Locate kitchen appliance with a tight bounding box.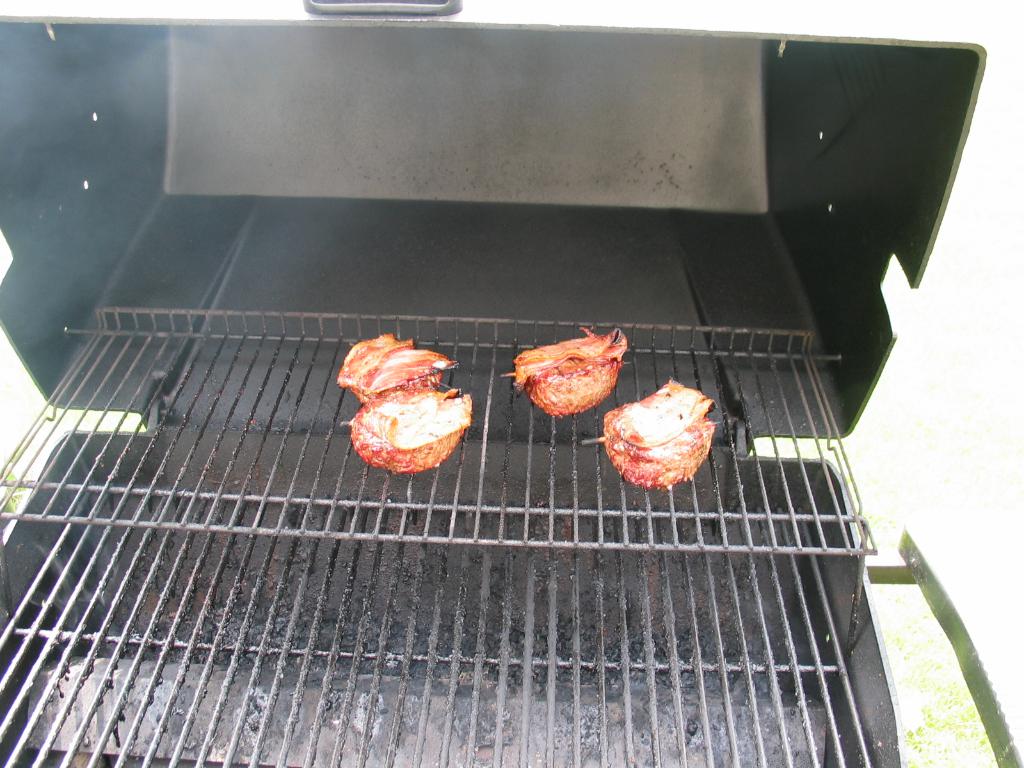
crop(0, 0, 989, 767).
